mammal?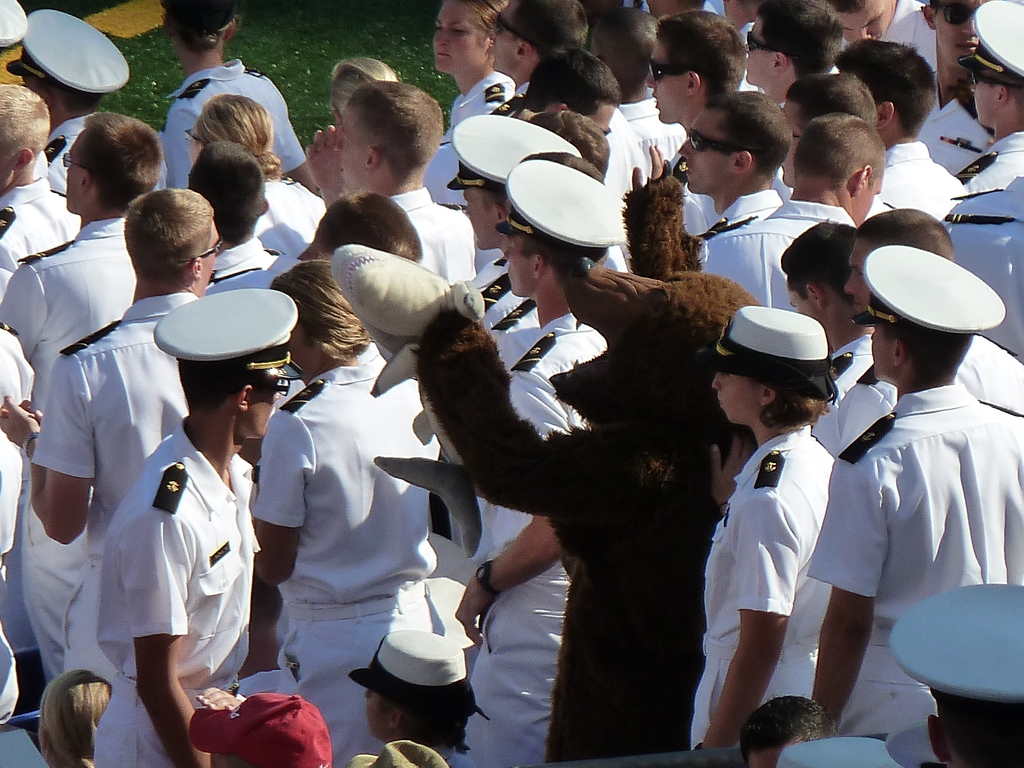
crop(413, 148, 763, 751)
